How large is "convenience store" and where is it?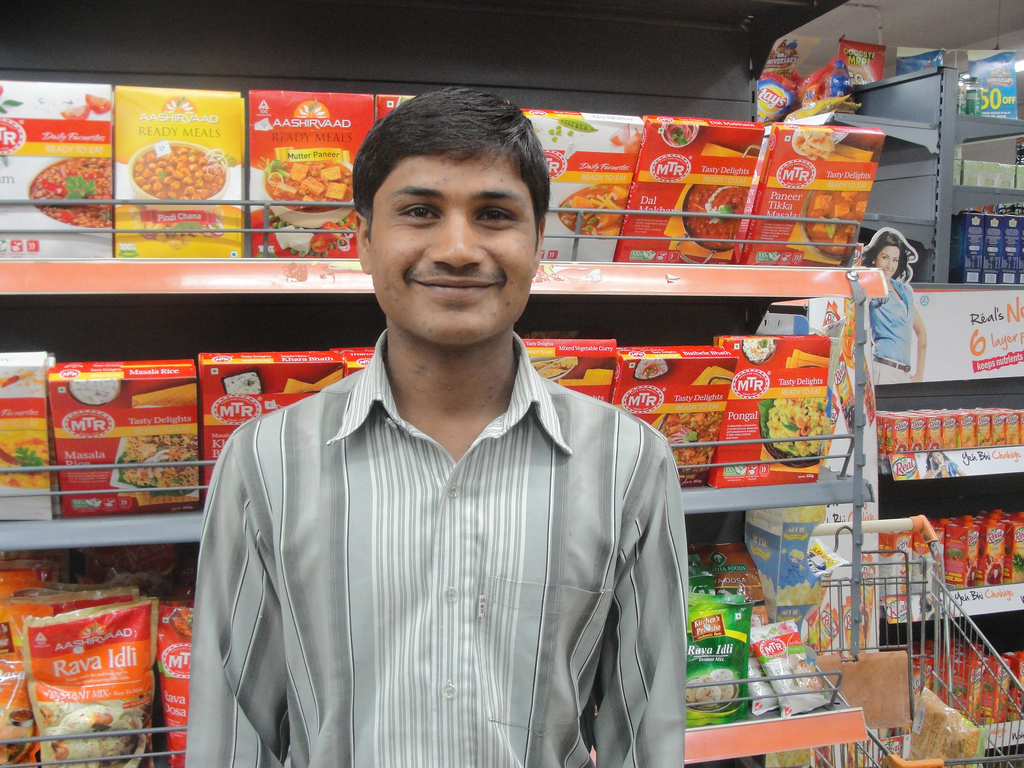
Bounding box: <region>0, 5, 1023, 767</region>.
